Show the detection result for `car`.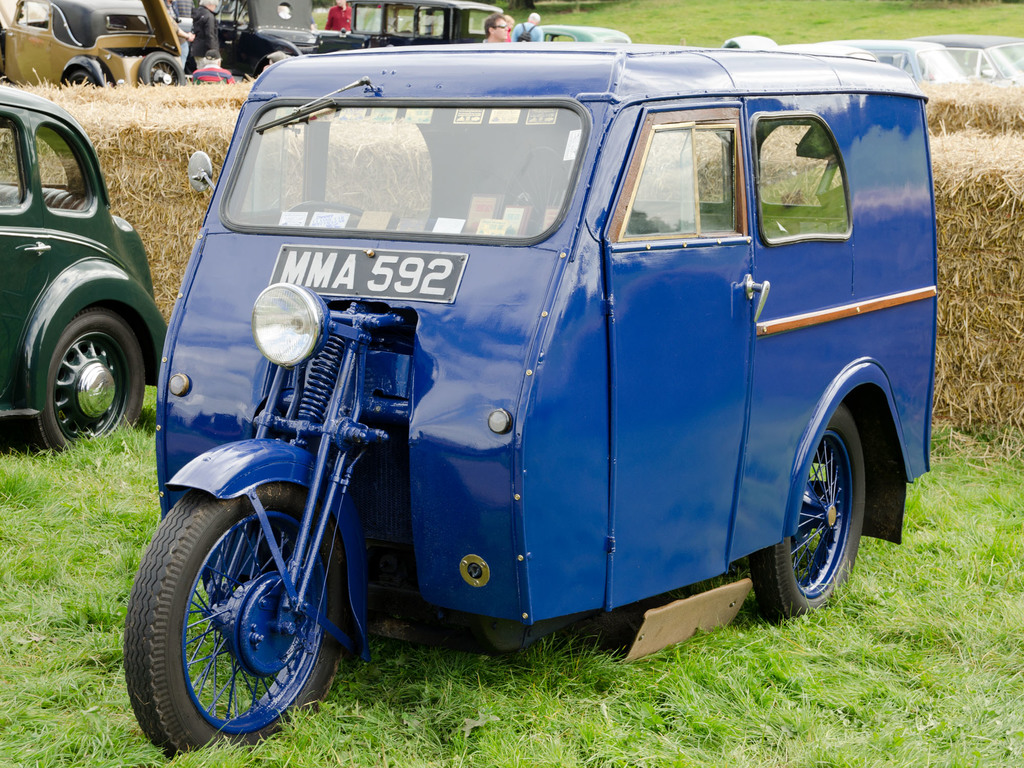
(left=0, top=0, right=189, bottom=91).
